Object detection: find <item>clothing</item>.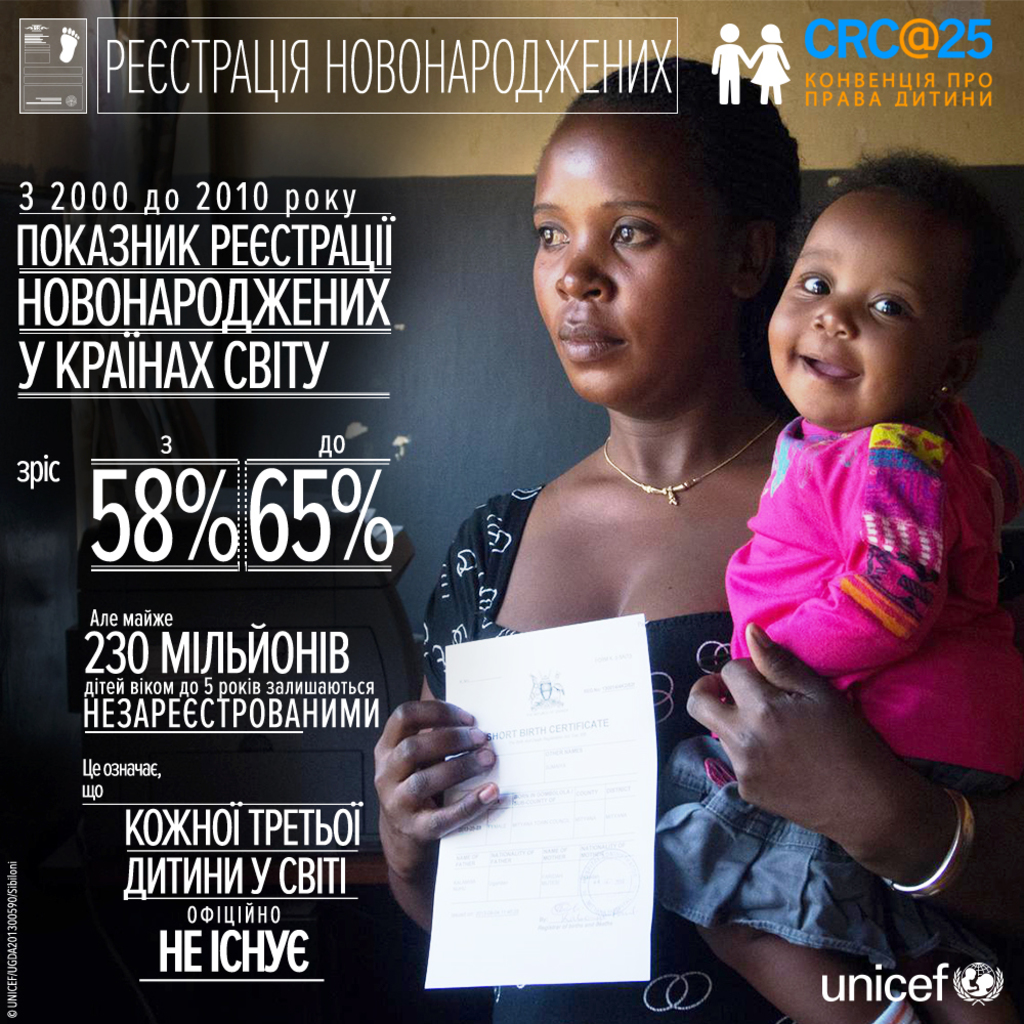
Rect(416, 477, 810, 1023).
